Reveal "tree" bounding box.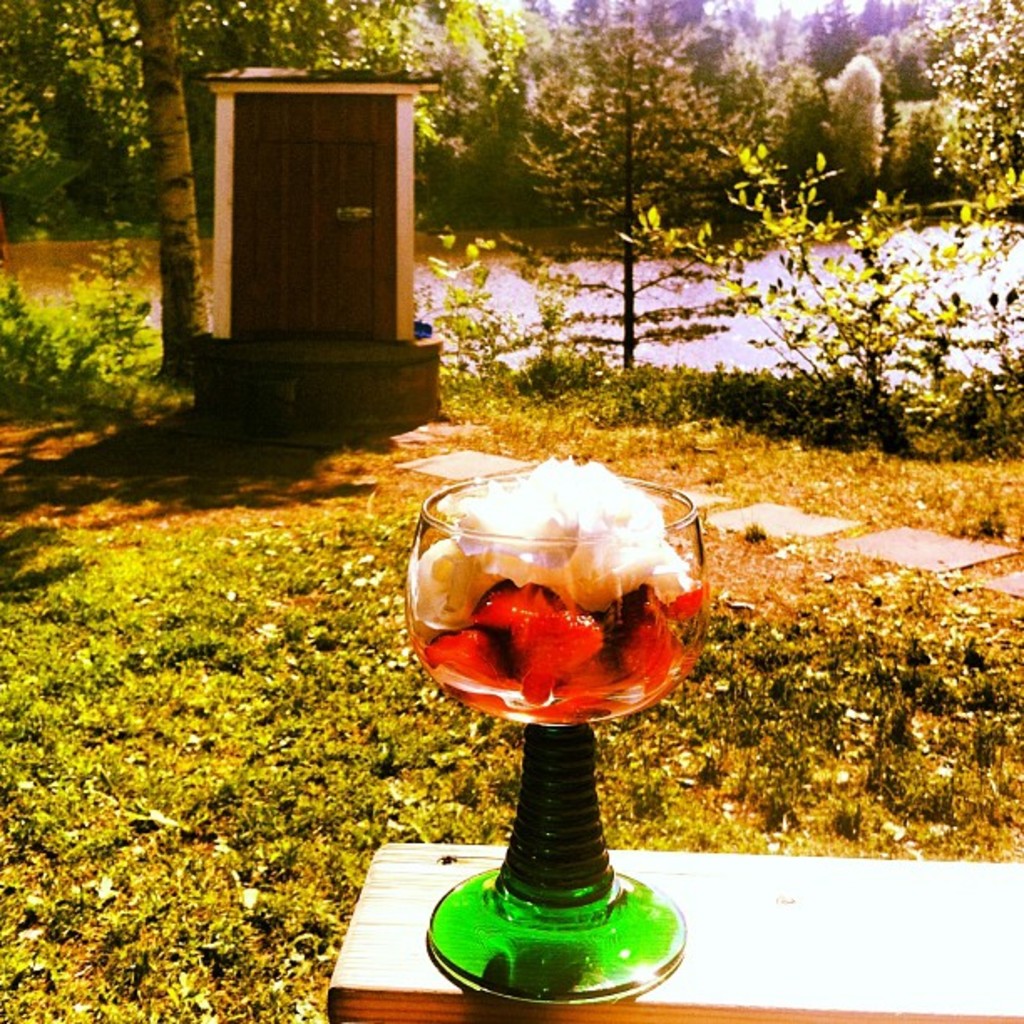
Revealed: bbox=(358, 0, 529, 212).
